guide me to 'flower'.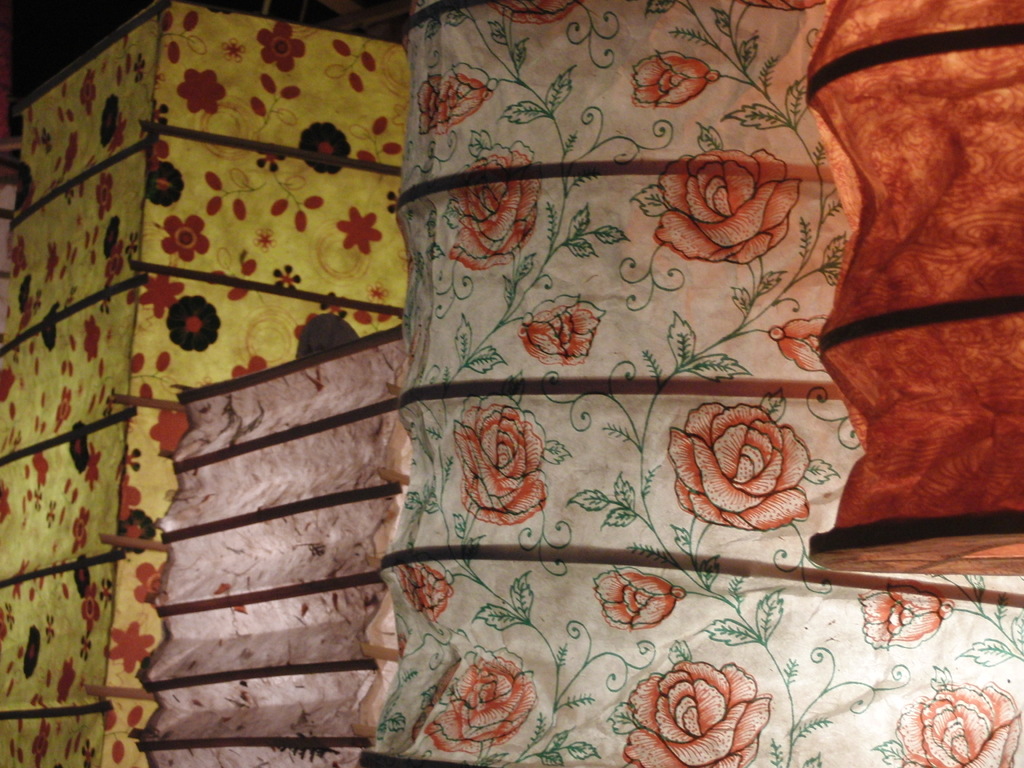
Guidance: <bbox>138, 270, 182, 319</bbox>.
